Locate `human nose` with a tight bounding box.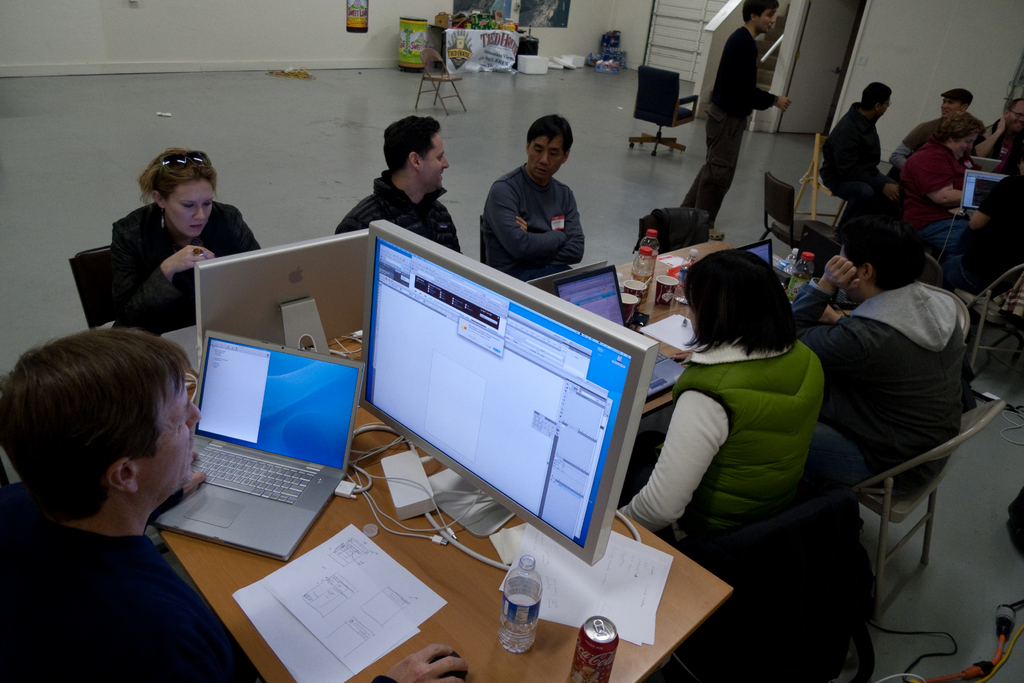
{"x1": 538, "y1": 148, "x2": 551, "y2": 165}.
